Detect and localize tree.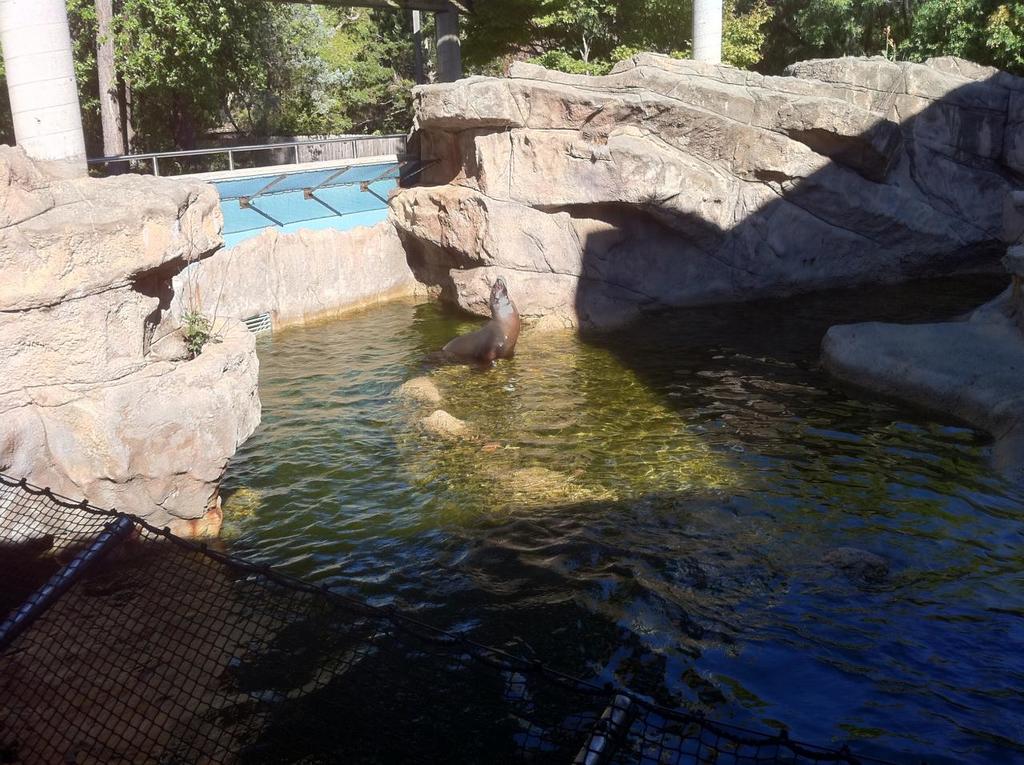
Localized at [521, 0, 774, 78].
